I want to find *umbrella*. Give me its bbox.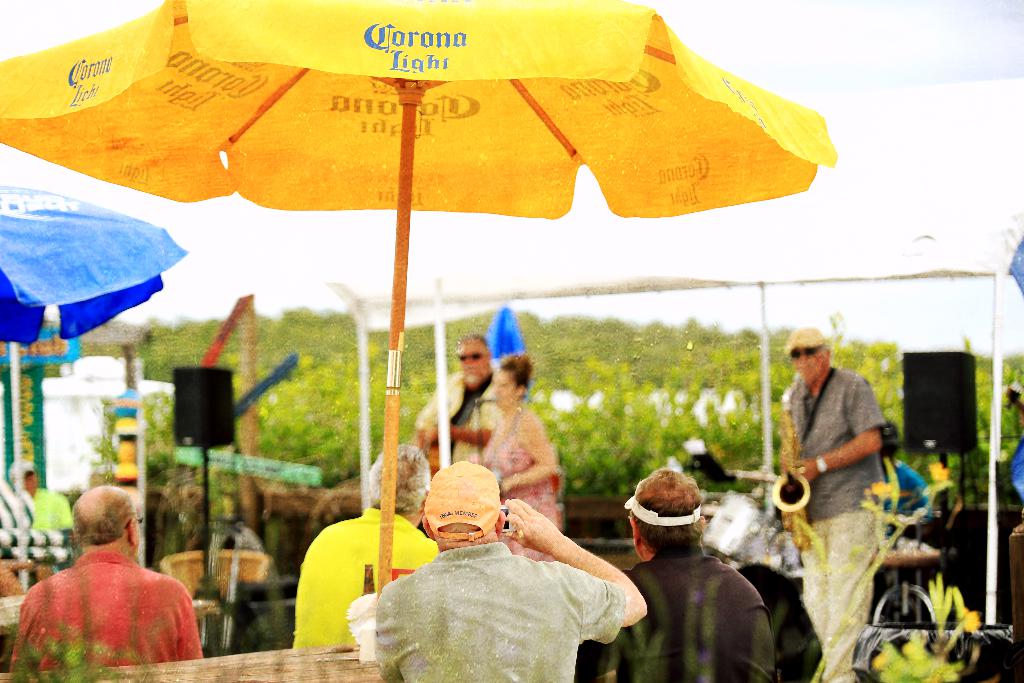
locate(318, 79, 1023, 625).
